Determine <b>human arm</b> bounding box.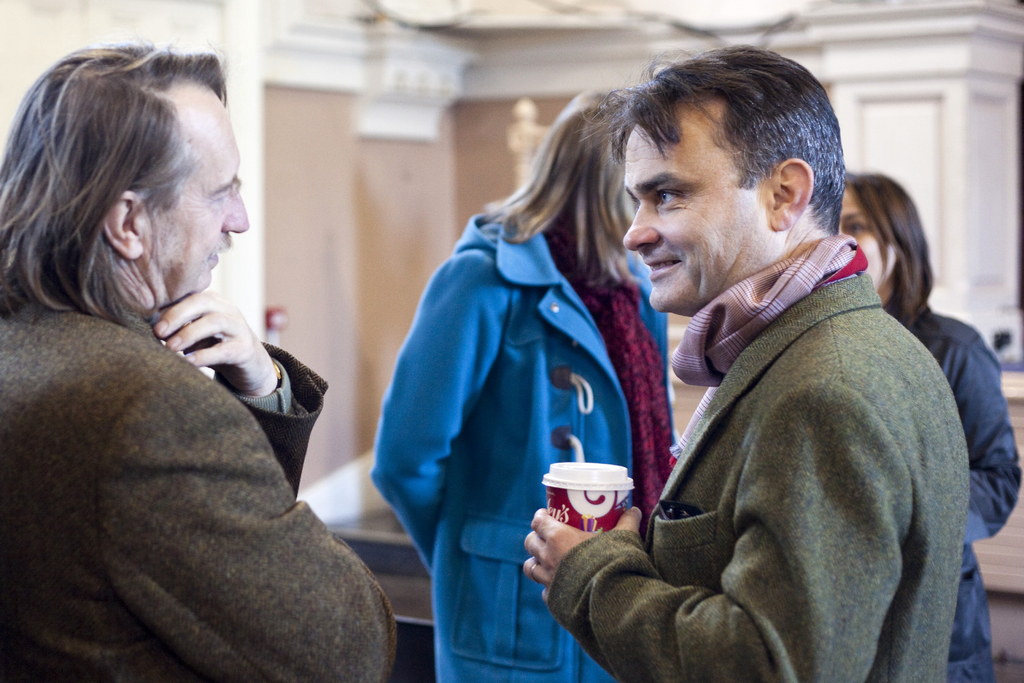
Determined: (left=367, top=252, right=510, bottom=572).
